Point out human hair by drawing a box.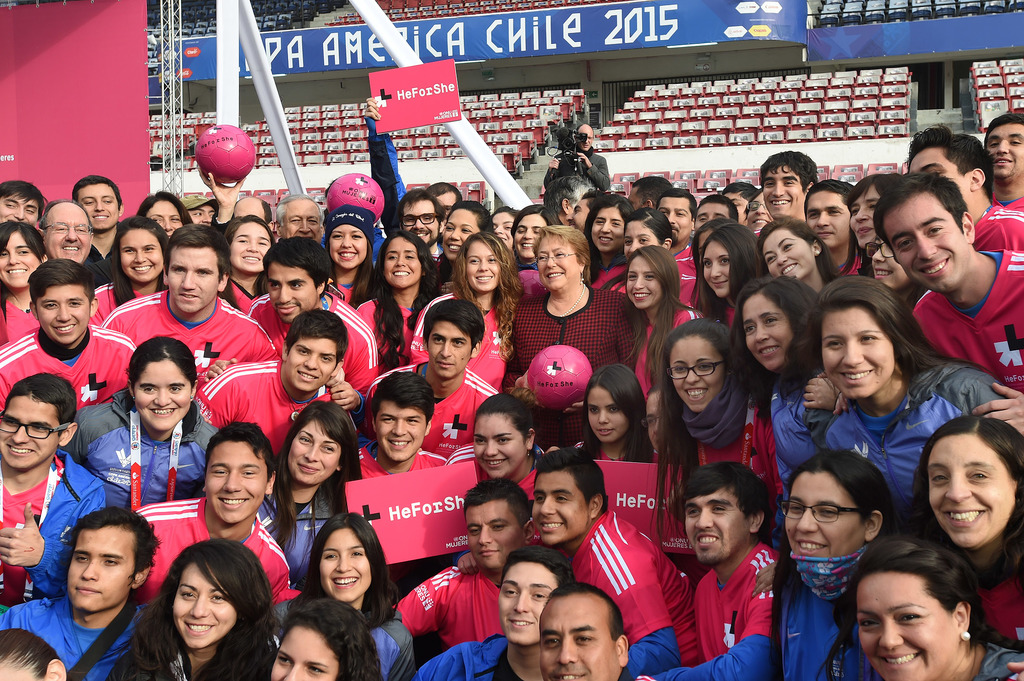
[left=462, top=477, right=536, bottom=532].
